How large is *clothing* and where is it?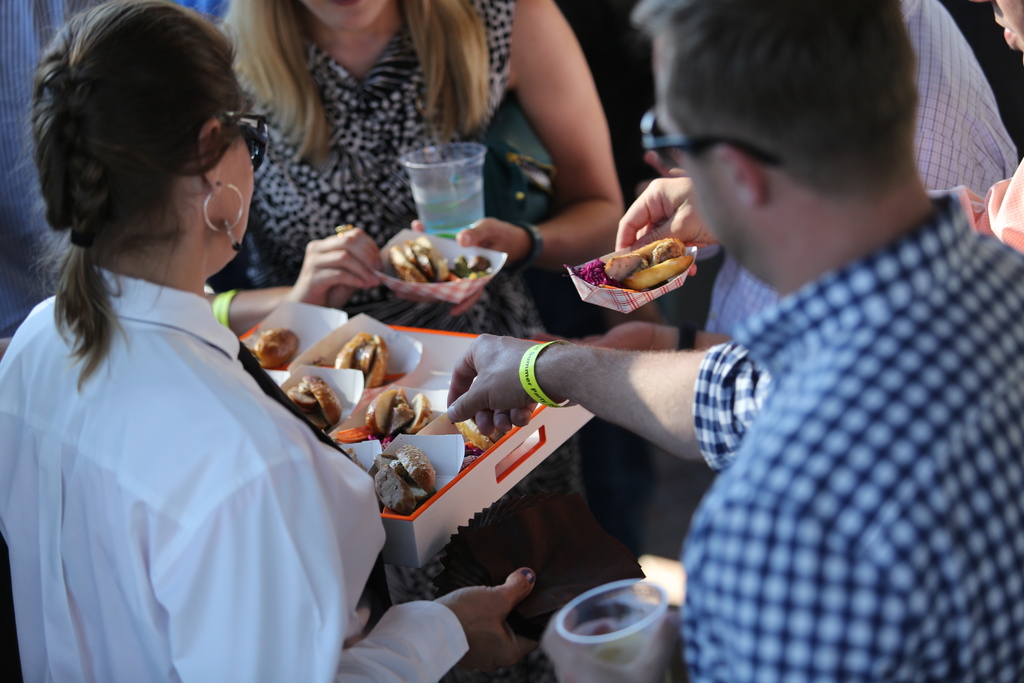
Bounding box: {"left": 0, "top": 0, "right": 117, "bottom": 350}.
